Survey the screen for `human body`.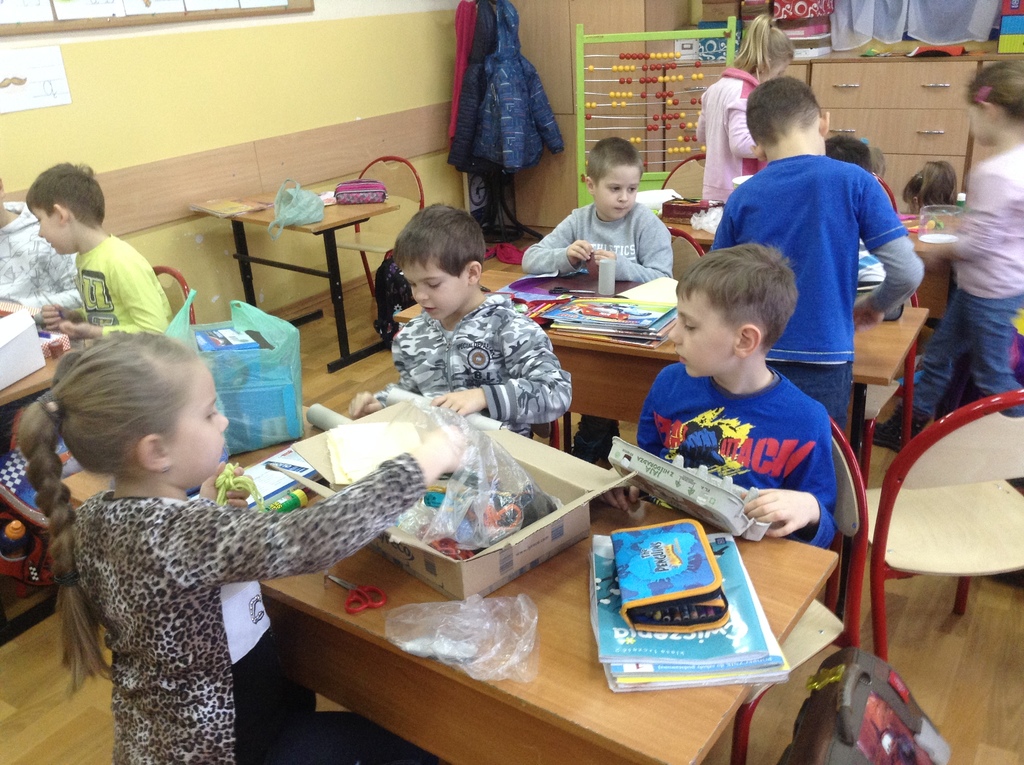
Survey found: (x1=694, y1=16, x2=790, y2=202).
